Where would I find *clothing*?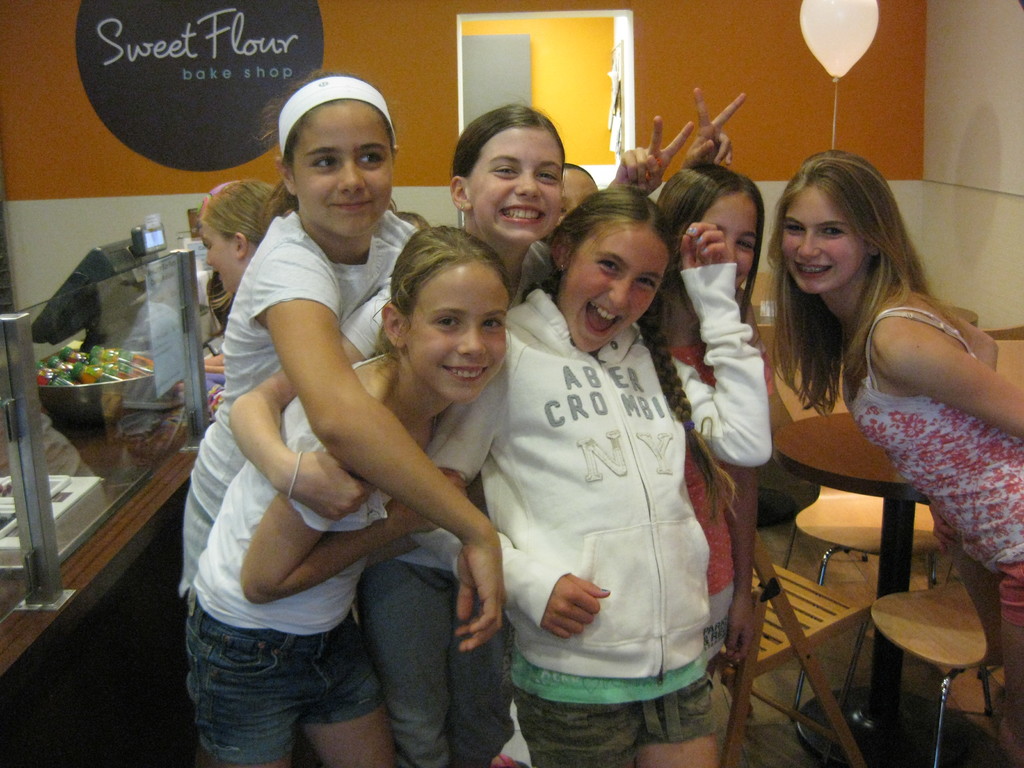
At Rect(175, 209, 419, 598).
